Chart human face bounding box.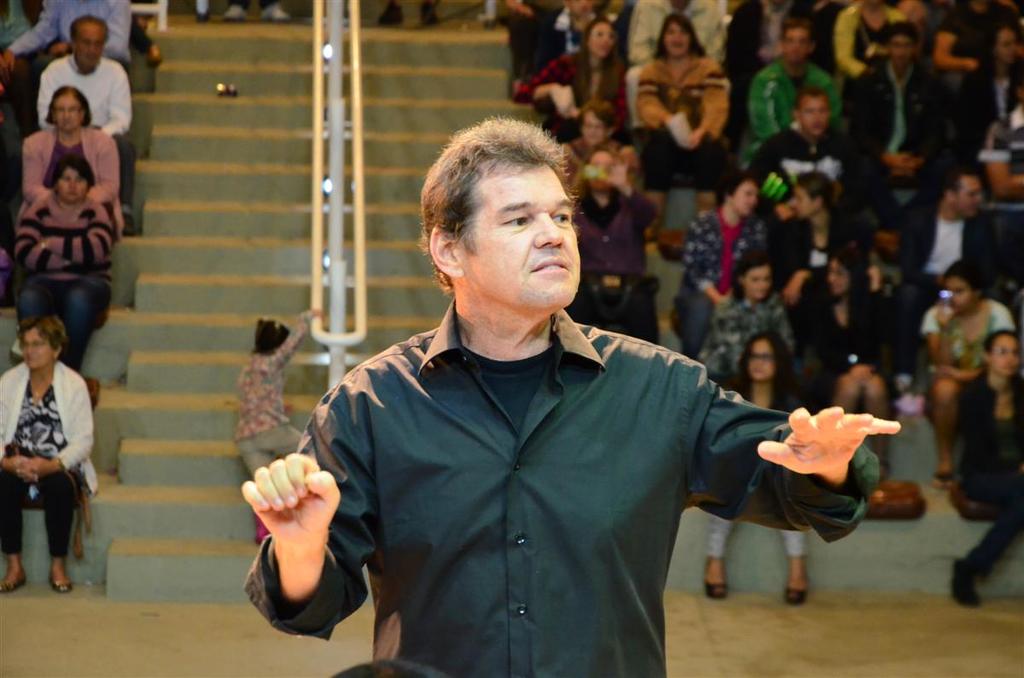
Charted: pyautogui.locateOnScreen(588, 26, 613, 57).
